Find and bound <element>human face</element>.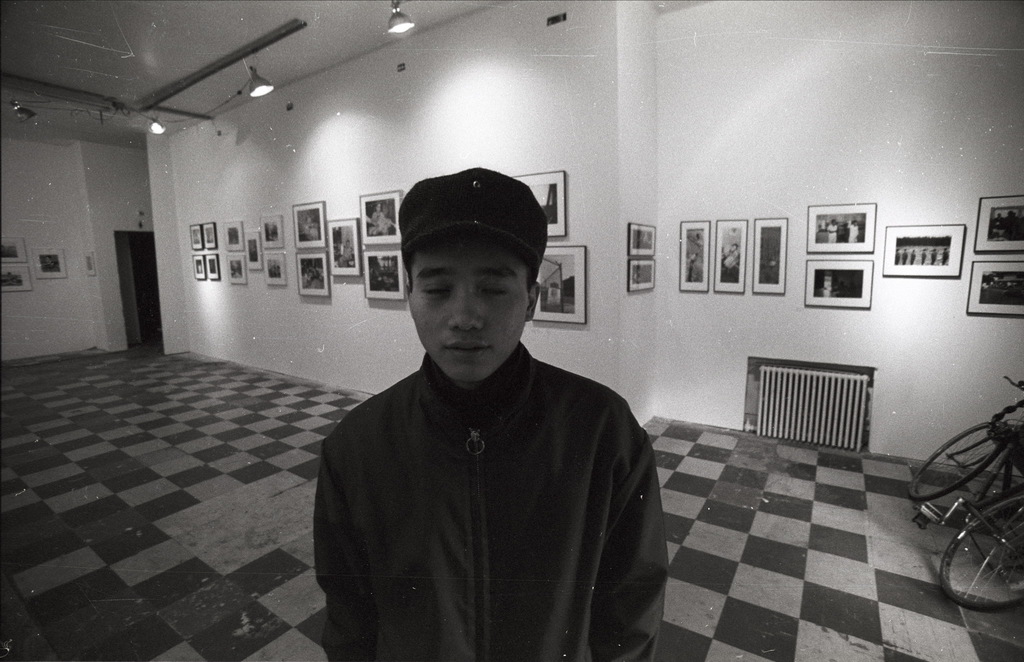
Bound: (404, 245, 535, 391).
